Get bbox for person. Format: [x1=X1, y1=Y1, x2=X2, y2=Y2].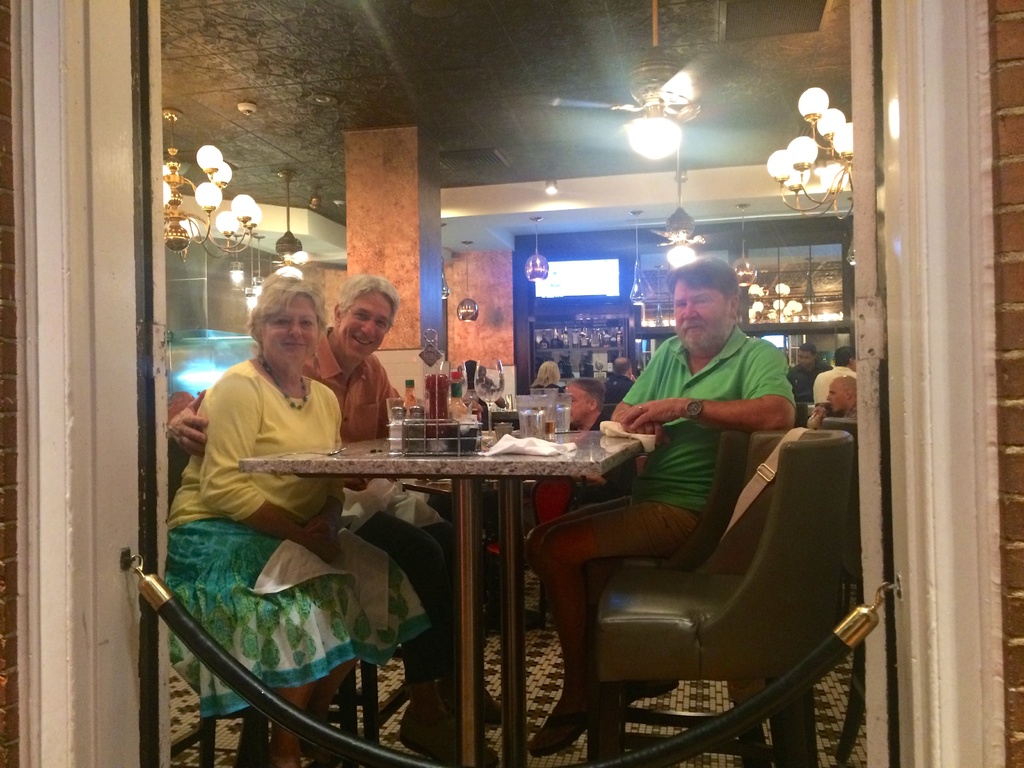
[x1=788, y1=342, x2=829, y2=422].
